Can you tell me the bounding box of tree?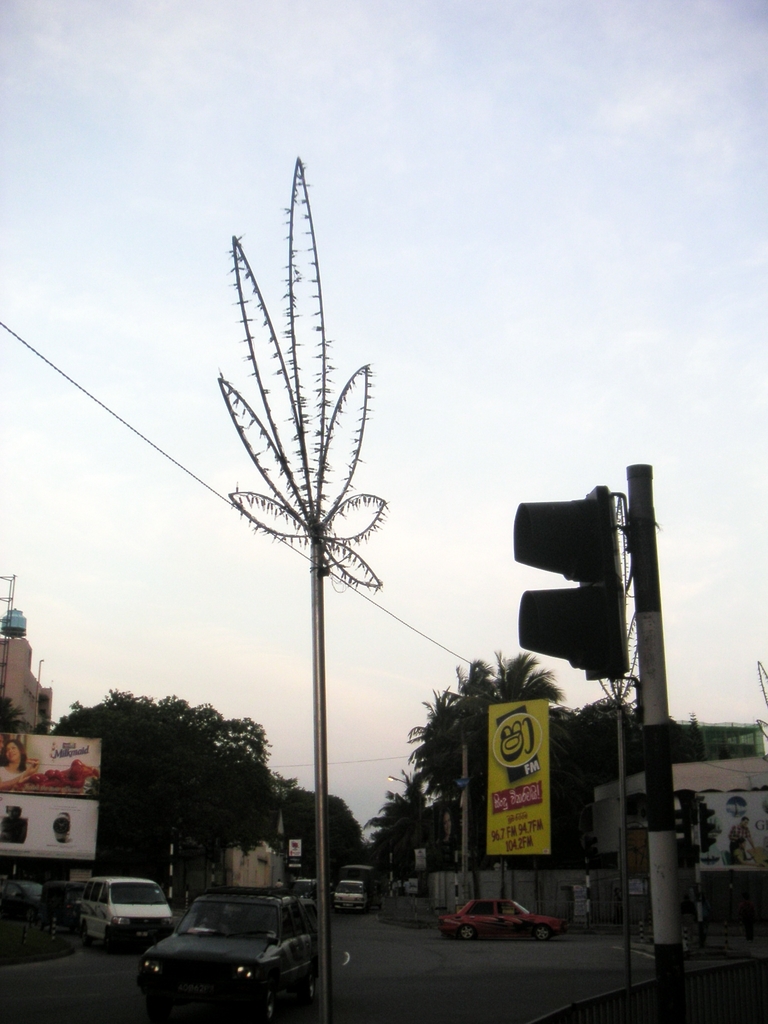
364/779/434/881.
